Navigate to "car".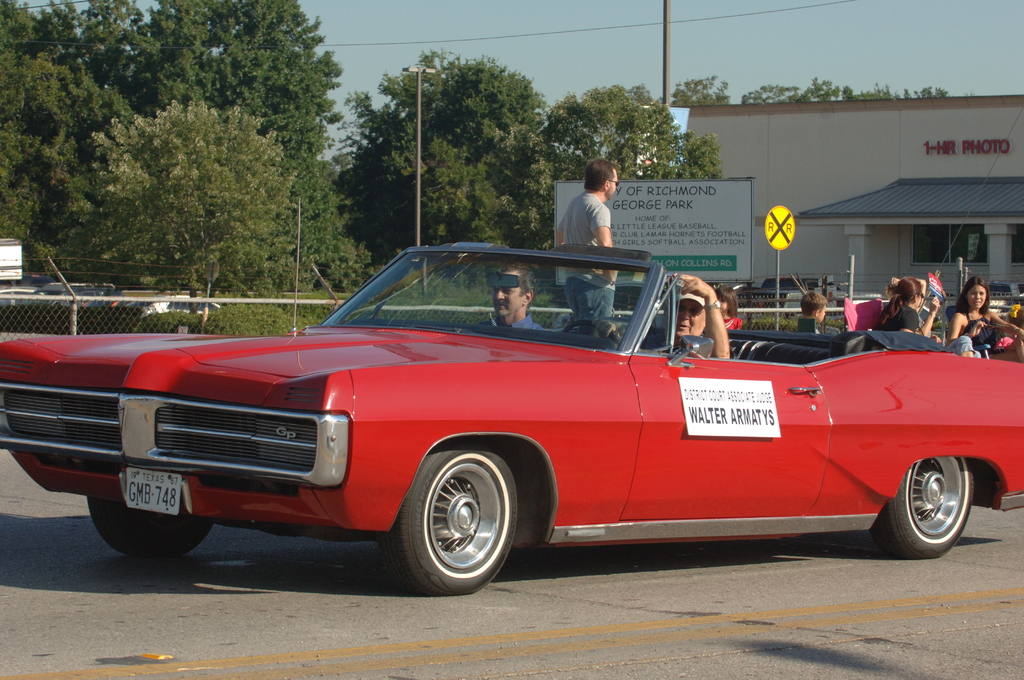
Navigation target: (124, 293, 224, 321).
